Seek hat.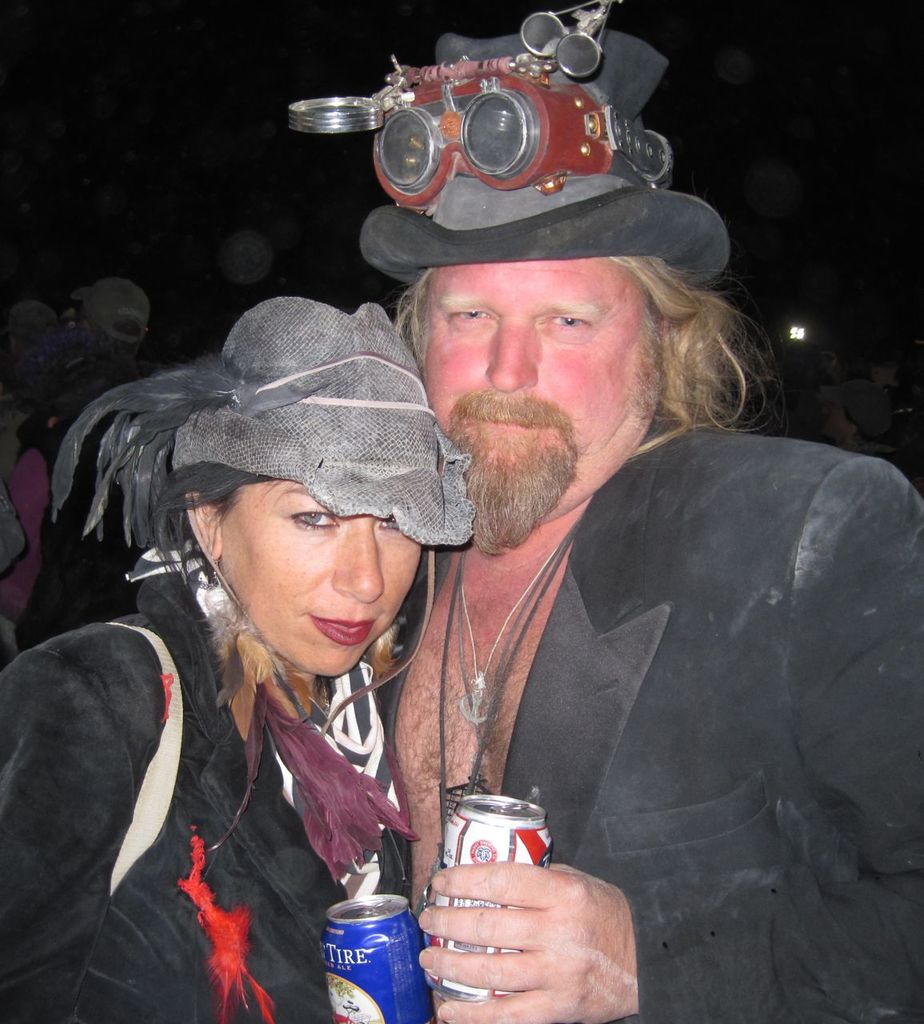
{"x1": 287, "y1": 0, "x2": 732, "y2": 288}.
